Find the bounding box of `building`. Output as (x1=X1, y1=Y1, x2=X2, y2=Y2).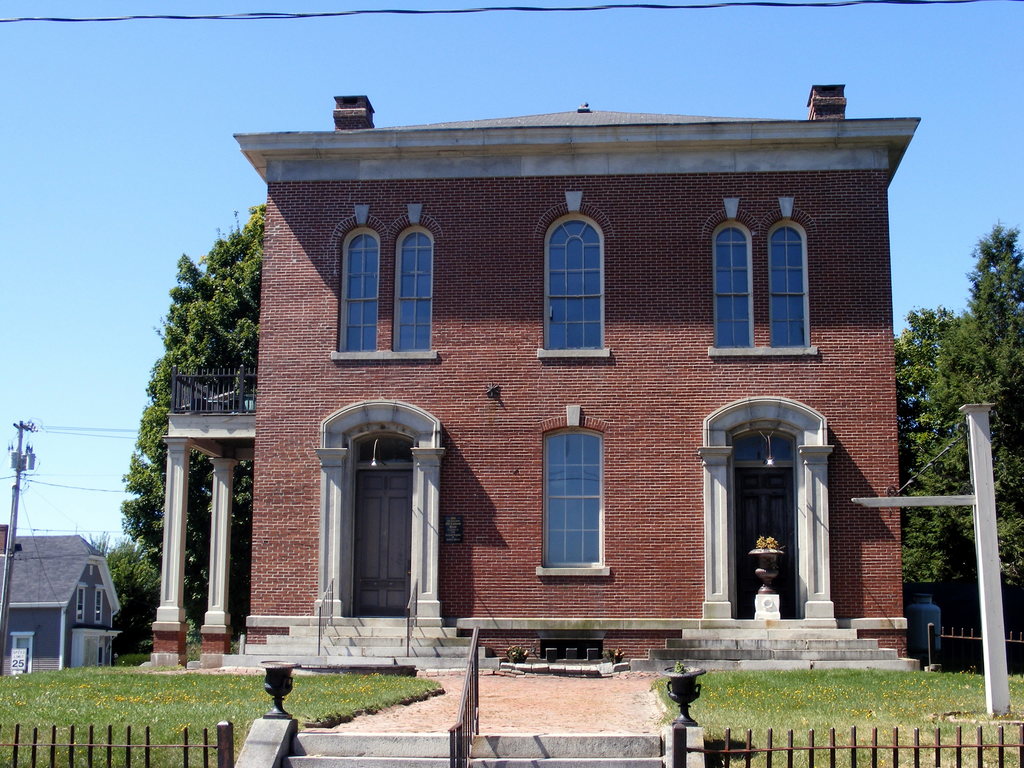
(x1=140, y1=93, x2=924, y2=669).
